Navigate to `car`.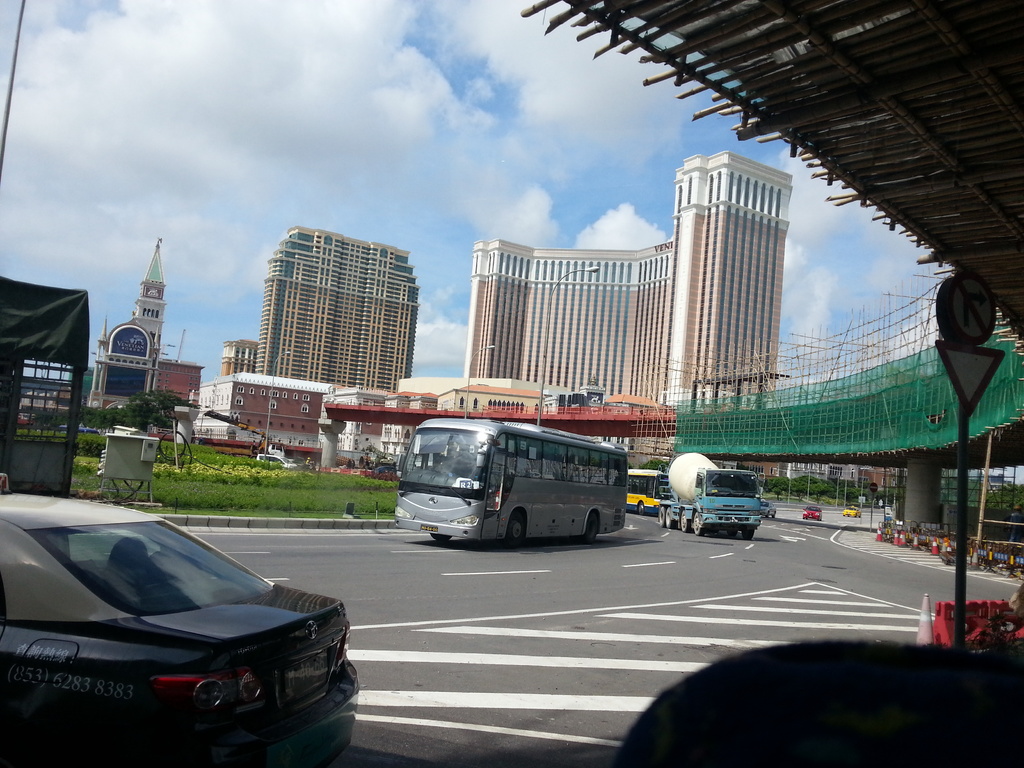
Navigation target: [7,493,364,749].
